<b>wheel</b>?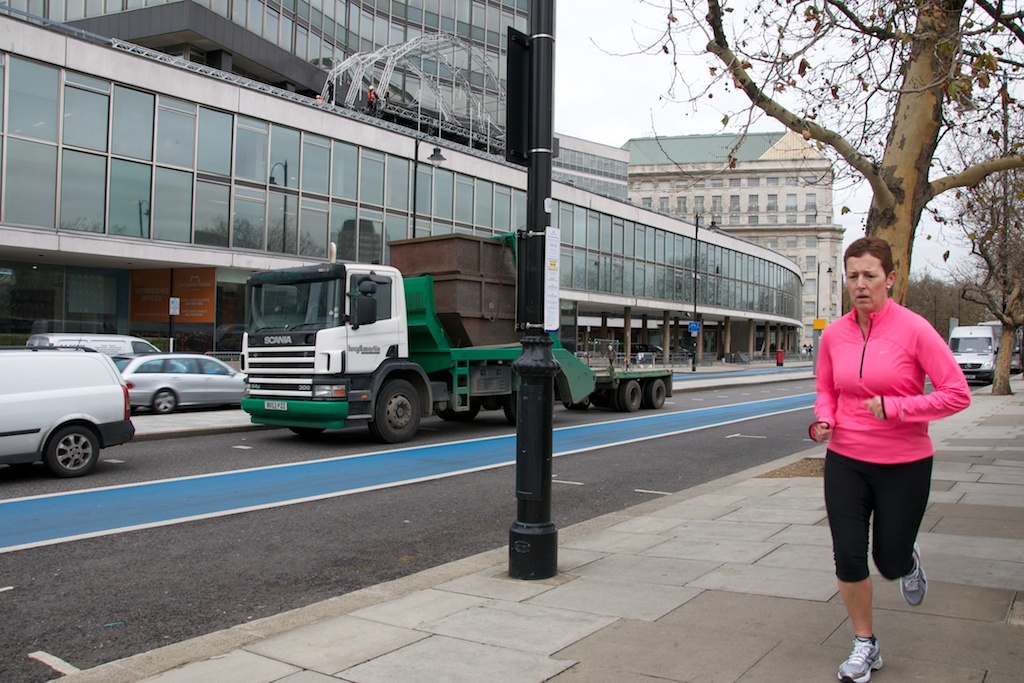
<box>367,375,425,444</box>
